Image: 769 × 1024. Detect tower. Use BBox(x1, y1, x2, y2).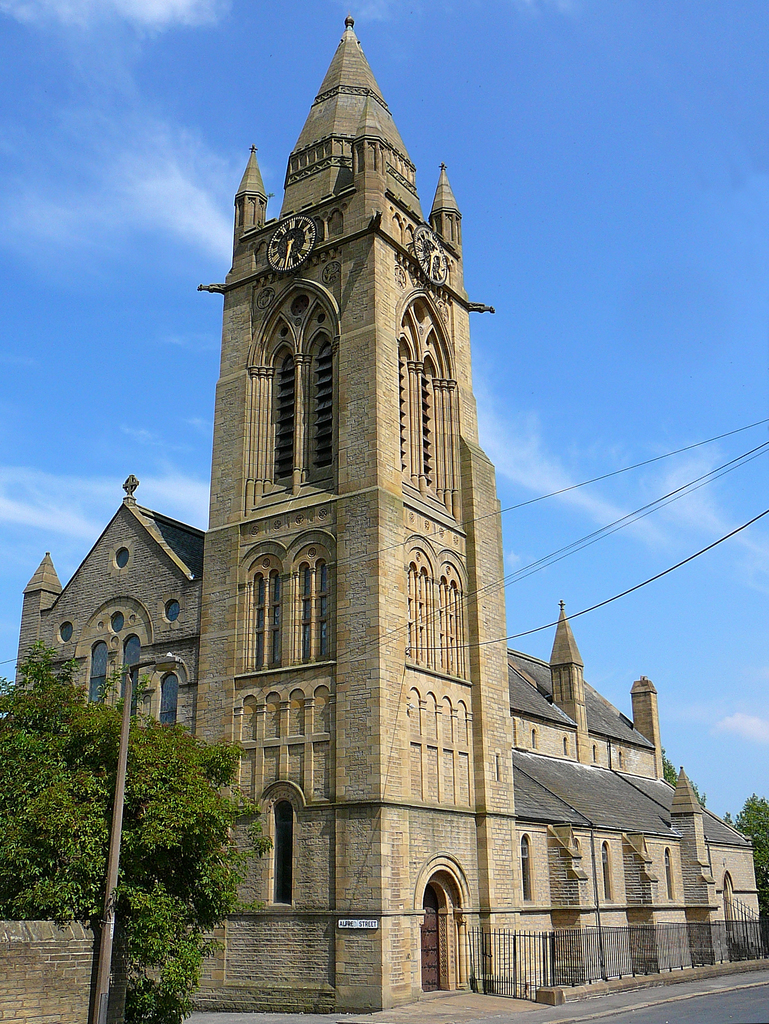
BBox(547, 600, 595, 738).
